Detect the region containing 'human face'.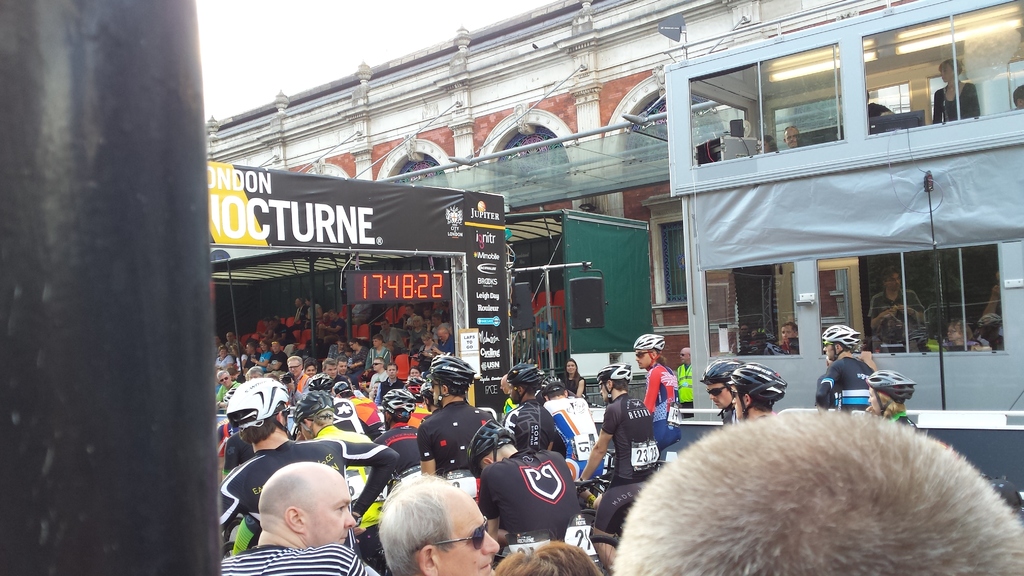
box=[707, 378, 731, 408].
